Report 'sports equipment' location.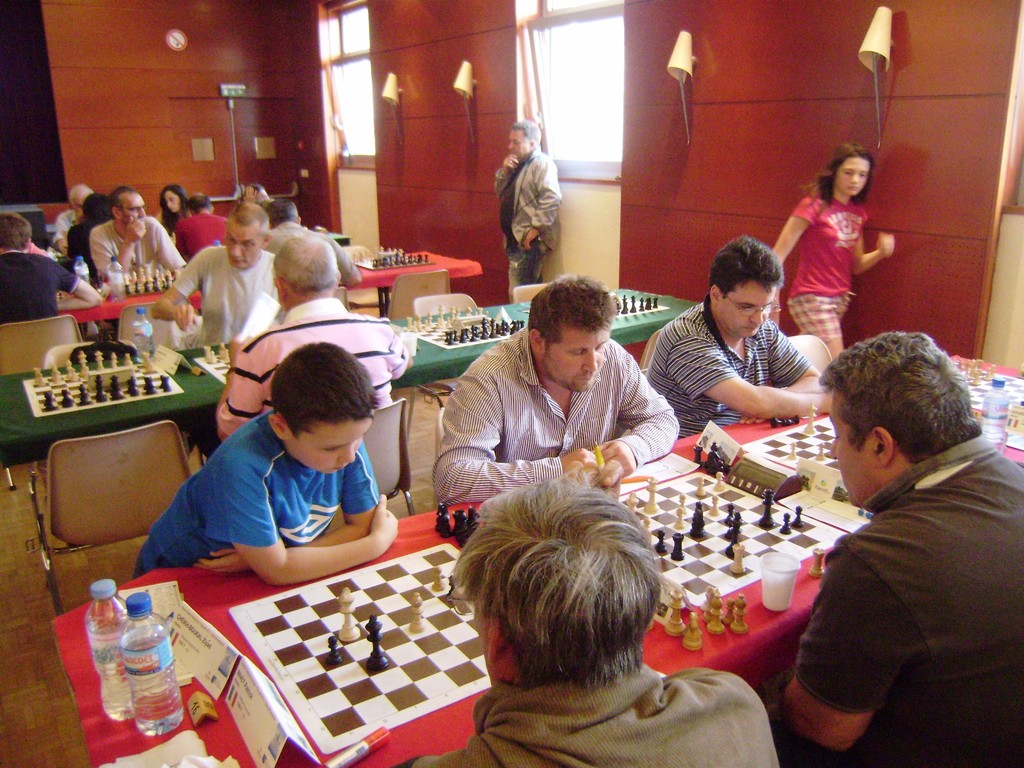
Report: <bbox>20, 352, 183, 419</bbox>.
